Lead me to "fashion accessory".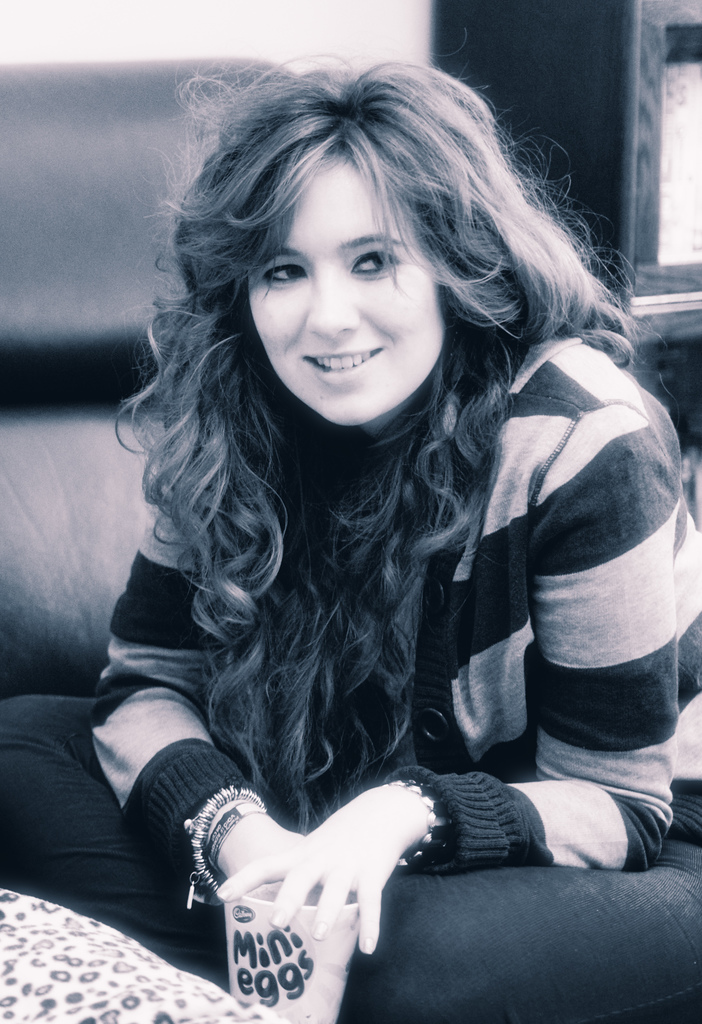
Lead to pyautogui.locateOnScreen(383, 776, 434, 872).
